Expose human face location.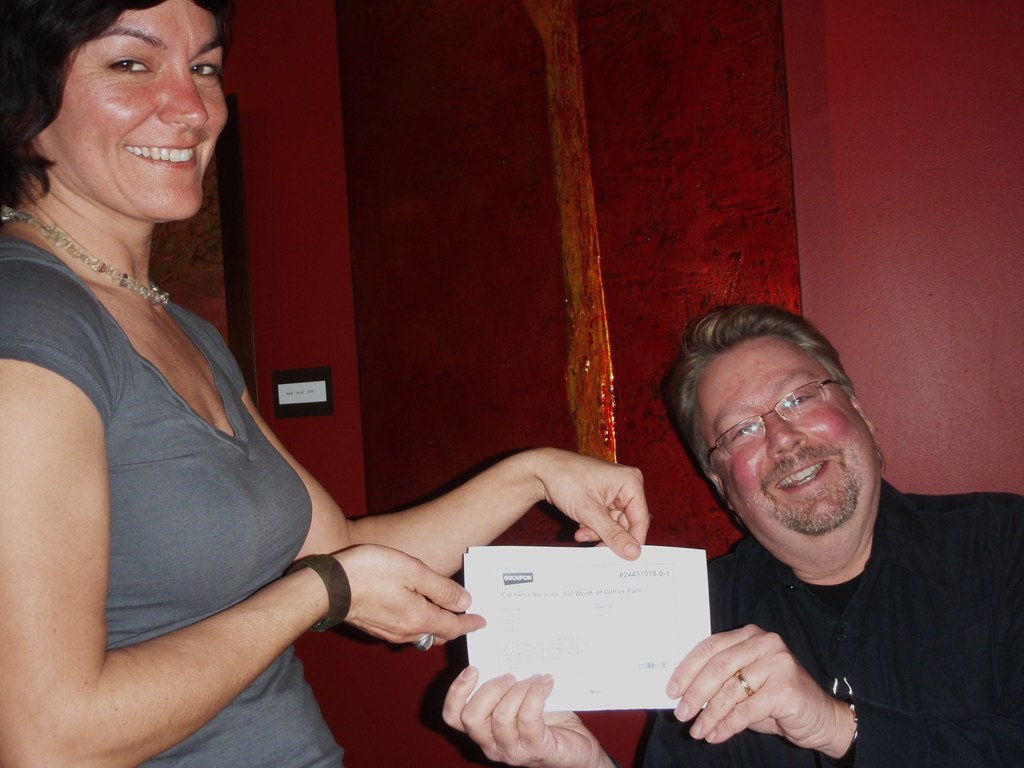
Exposed at Rect(691, 339, 884, 545).
